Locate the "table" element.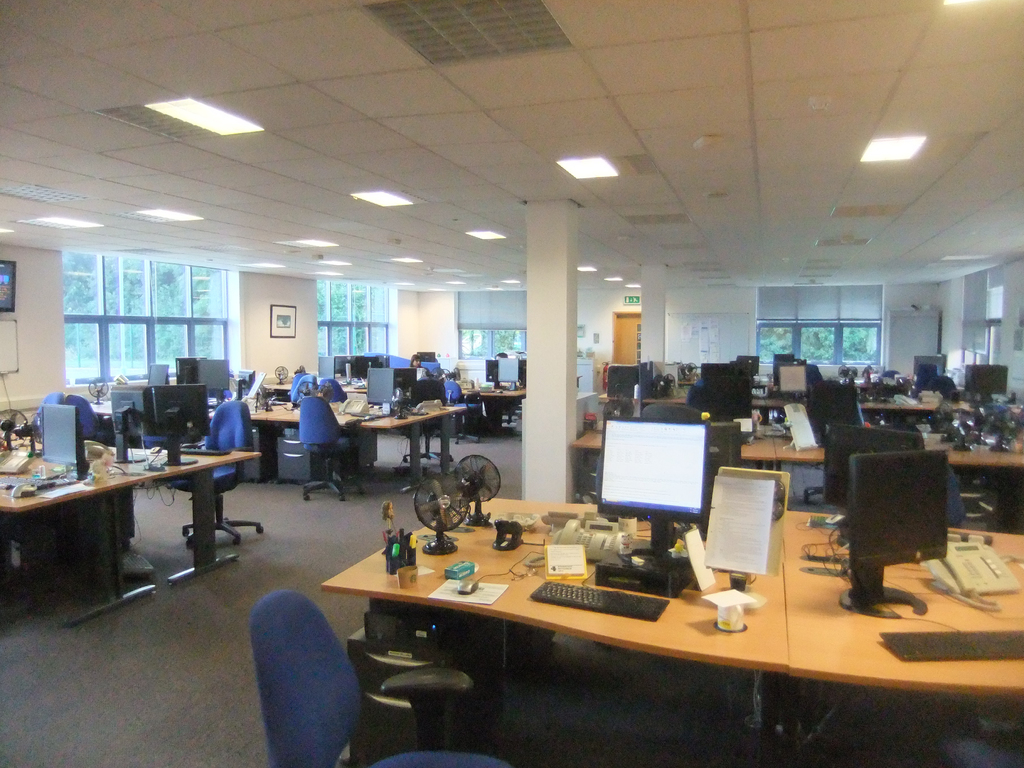
Element bbox: (x1=469, y1=382, x2=532, y2=430).
